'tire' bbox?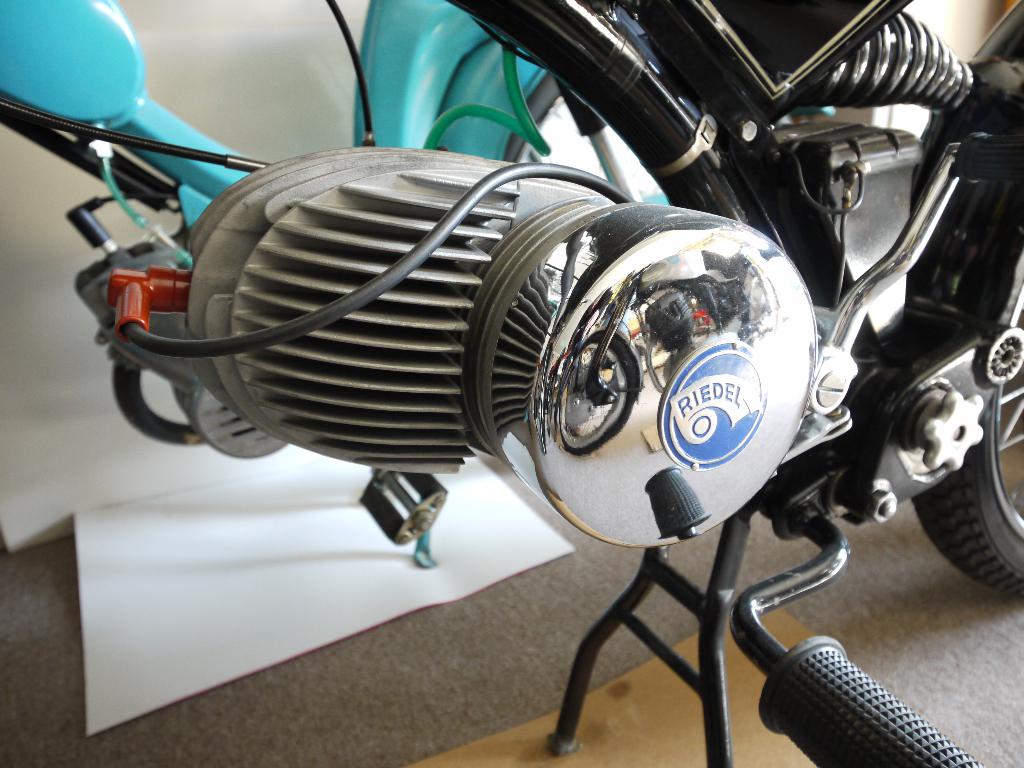
[913, 235, 1023, 598]
